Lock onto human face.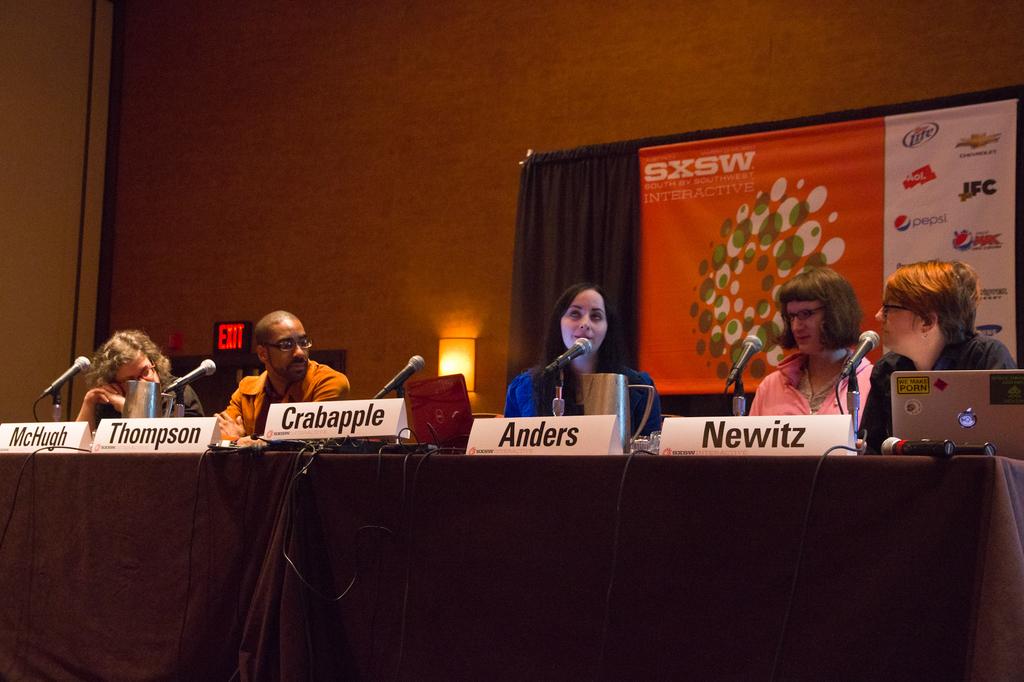
Locked: l=870, t=290, r=923, b=350.
